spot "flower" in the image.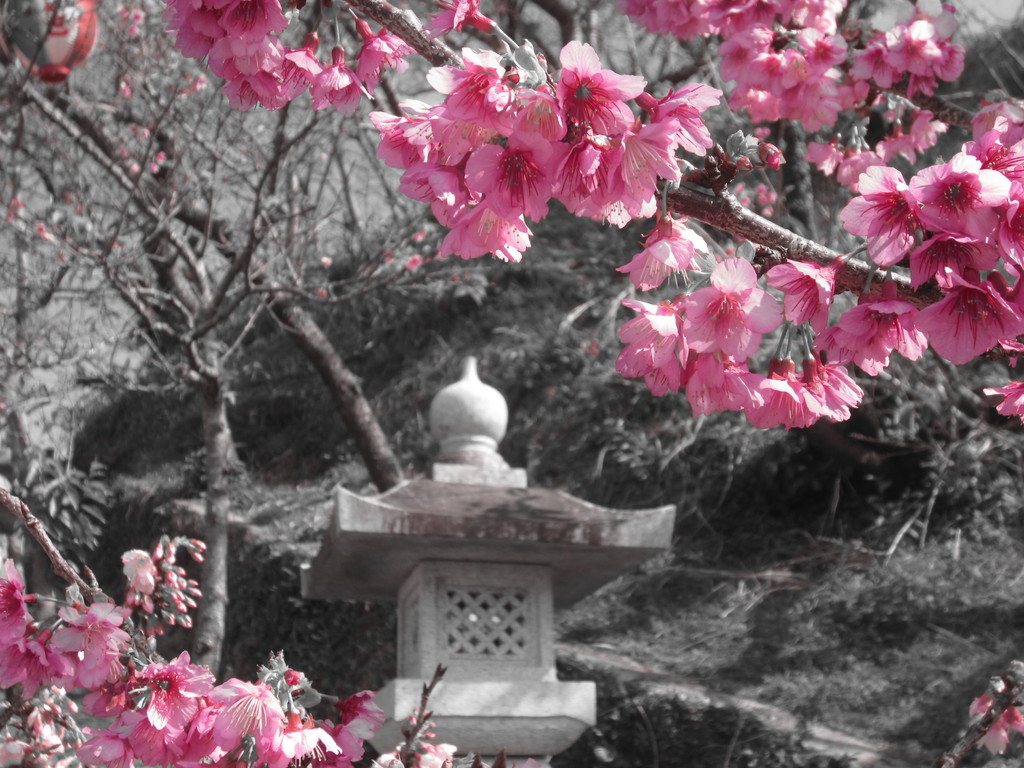
"flower" found at l=123, t=79, r=132, b=97.
